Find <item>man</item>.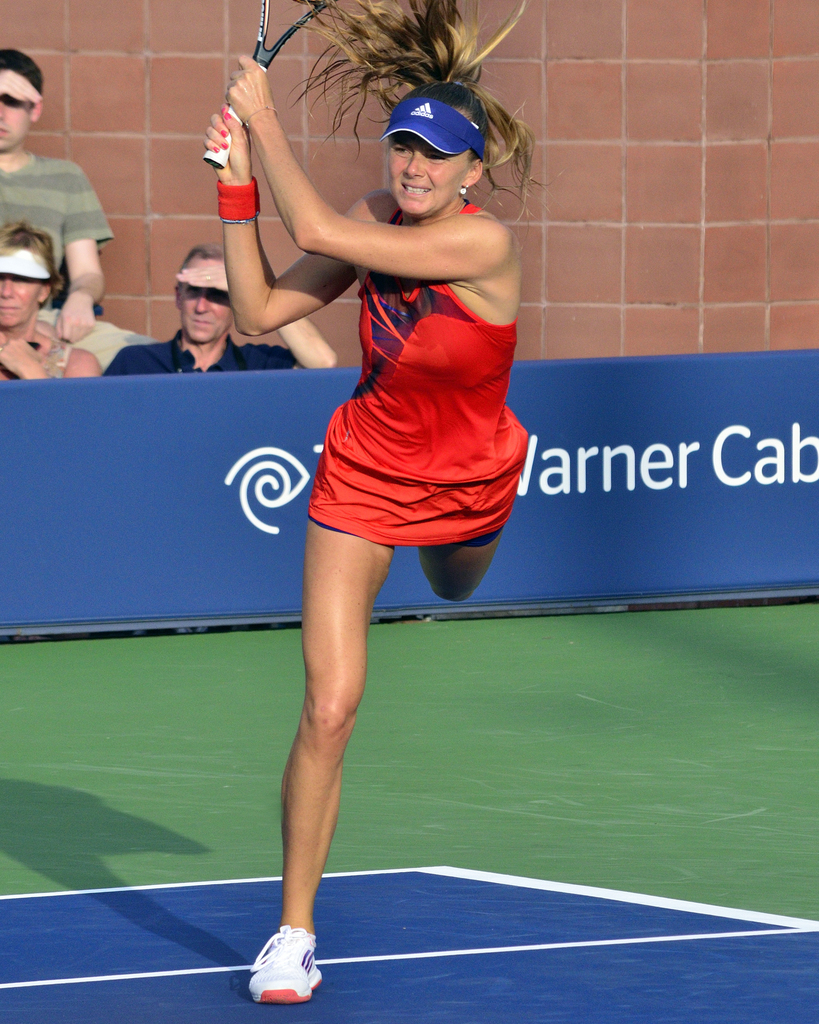
<bbox>106, 246, 331, 381</bbox>.
